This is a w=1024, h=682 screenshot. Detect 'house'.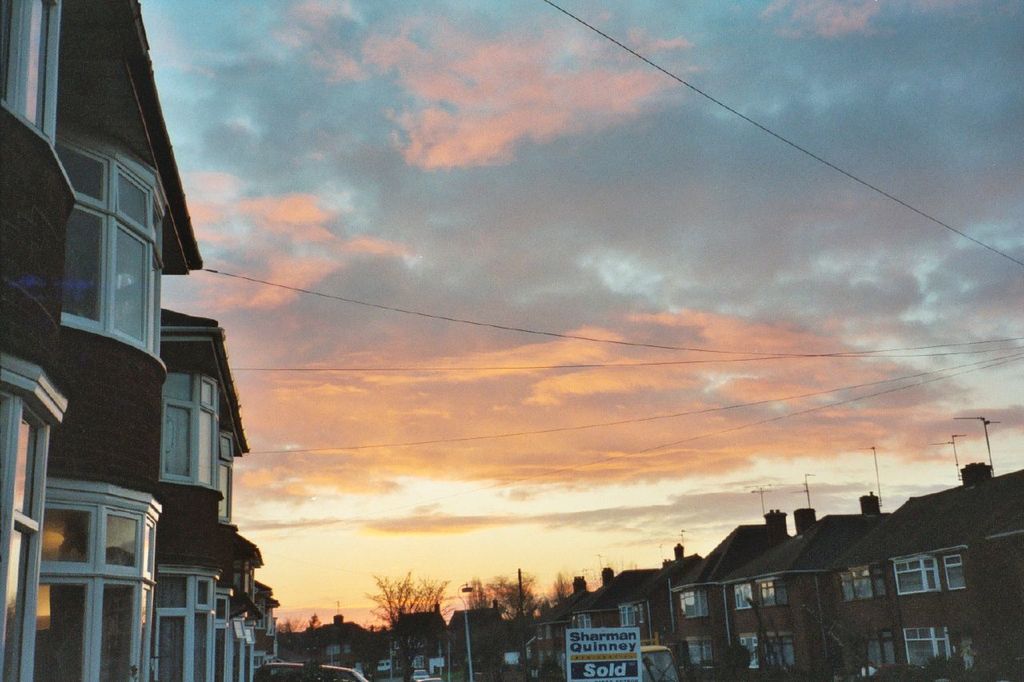
crop(816, 450, 1023, 681).
